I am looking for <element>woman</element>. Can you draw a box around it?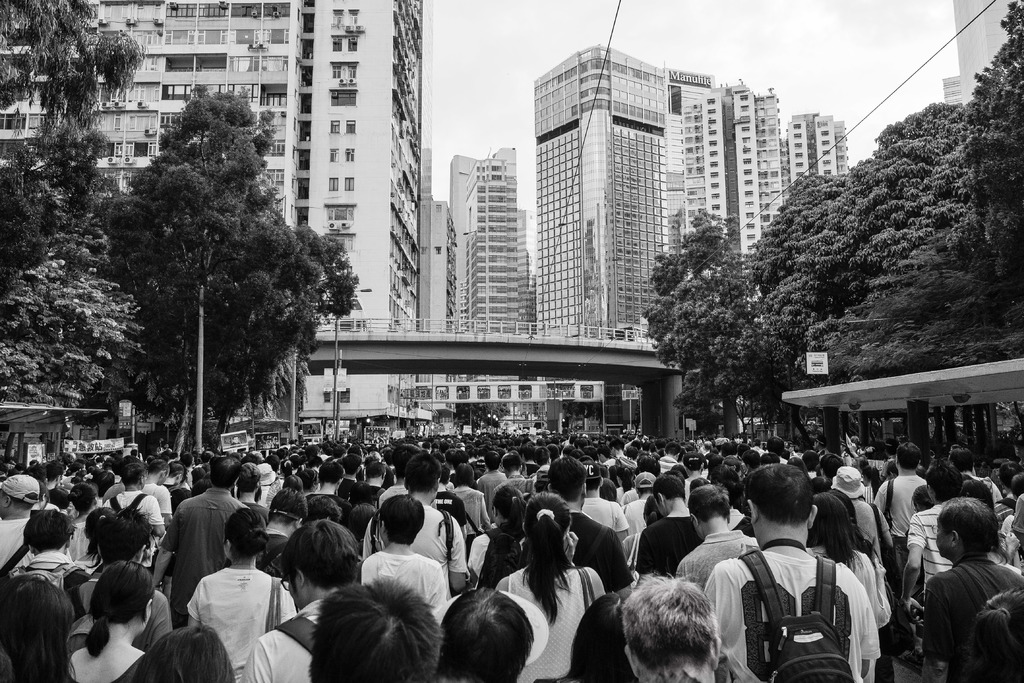
Sure, the bounding box is rect(182, 511, 295, 682).
